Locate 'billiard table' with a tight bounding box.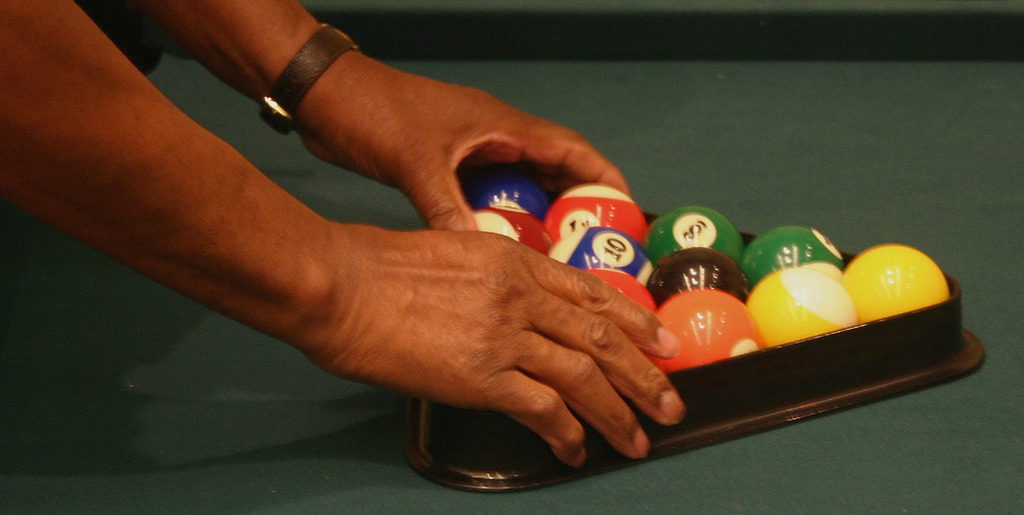
l=0, t=11, r=1023, b=514.
